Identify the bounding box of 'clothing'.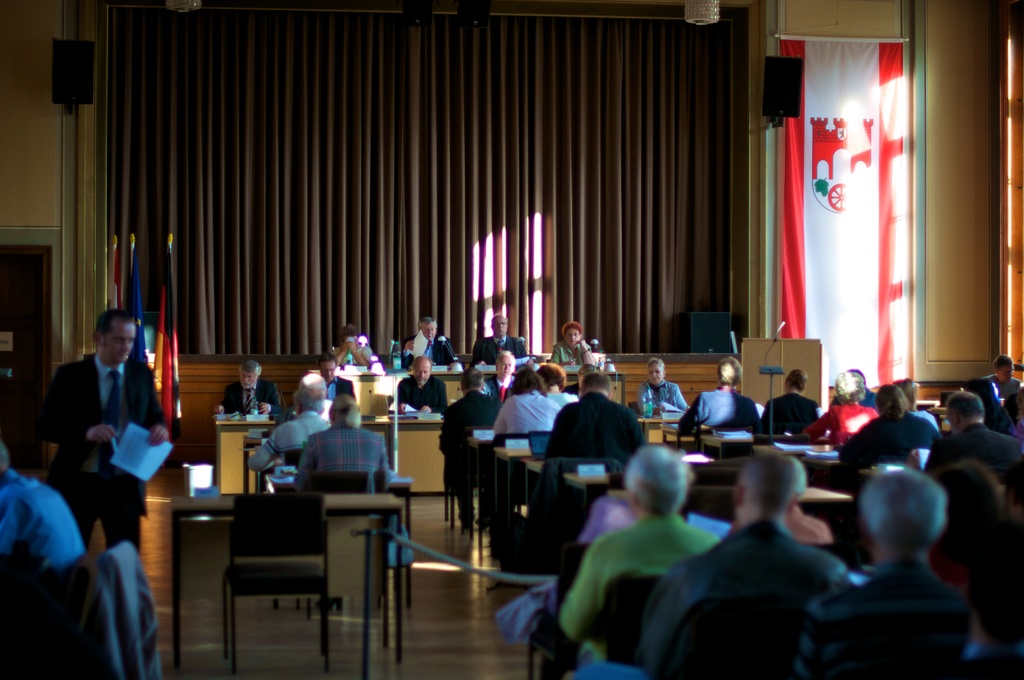
(x1=0, y1=471, x2=83, y2=576).
